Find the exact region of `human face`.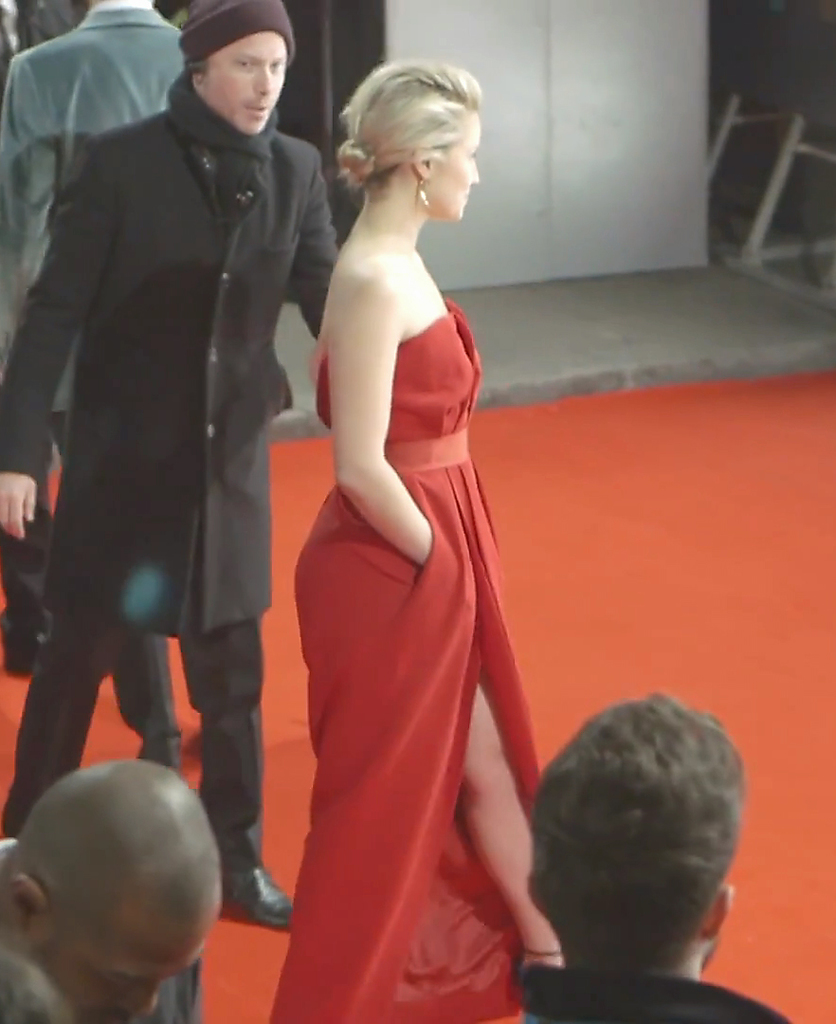
Exact region: {"left": 206, "top": 34, "right": 289, "bottom": 132}.
